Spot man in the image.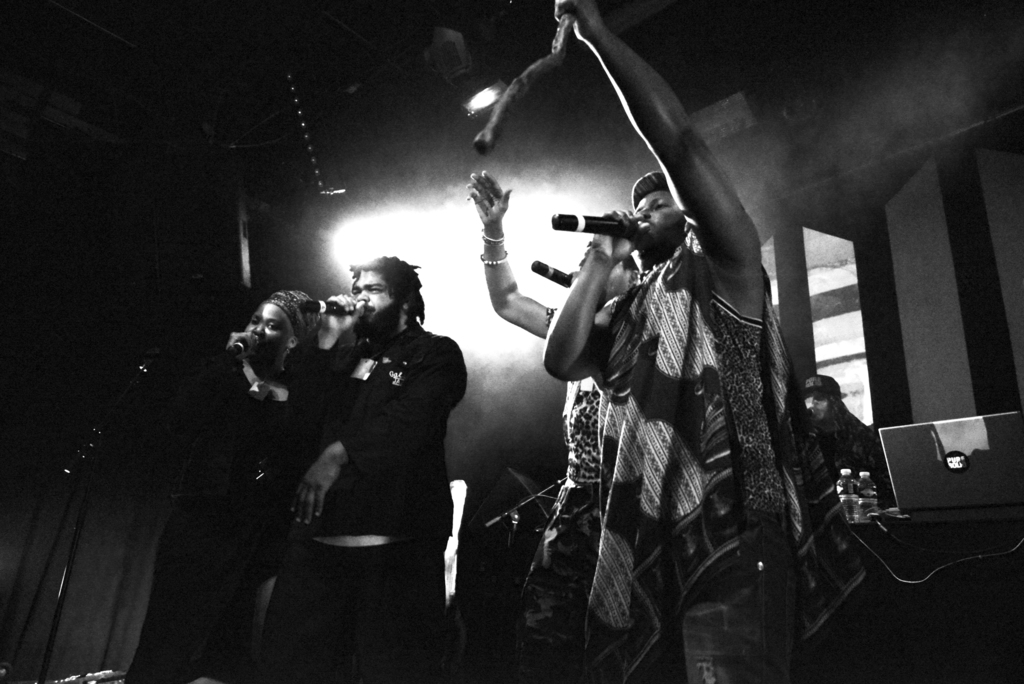
man found at pyautogui.locateOnScreen(481, 85, 863, 649).
